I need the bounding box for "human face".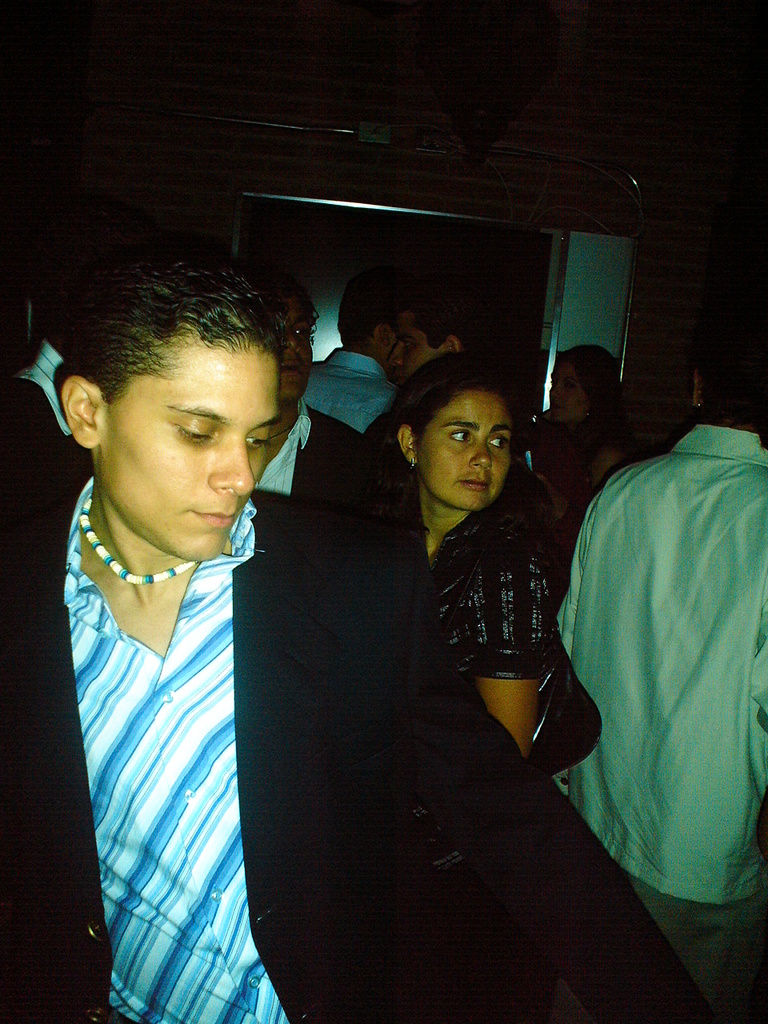
Here it is: crop(103, 337, 282, 561).
